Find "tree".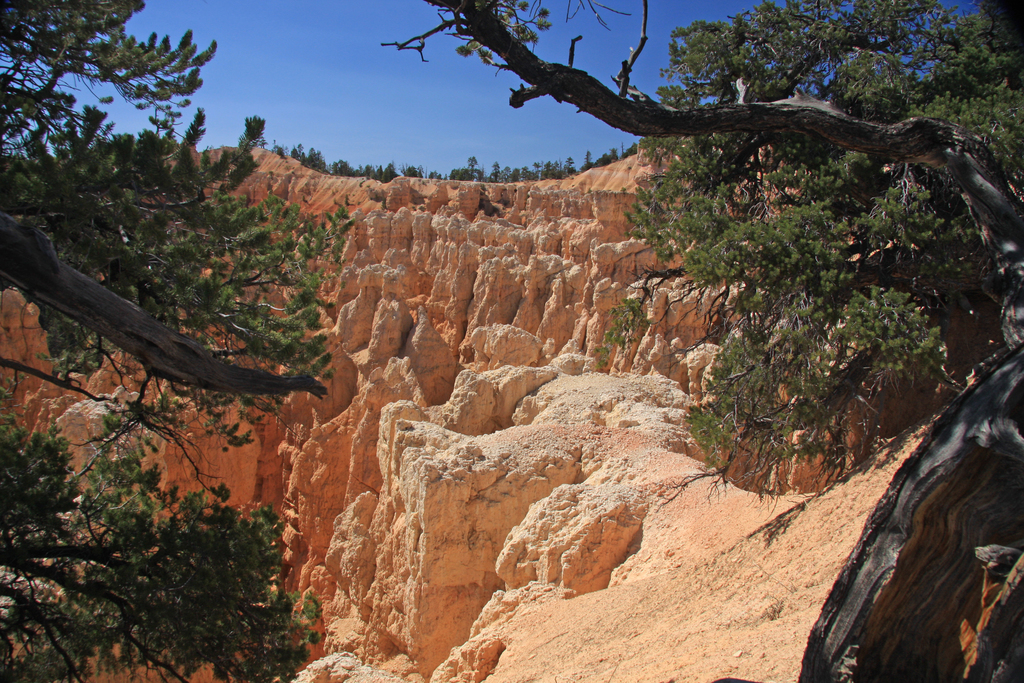
BBox(604, 0, 1023, 509).
